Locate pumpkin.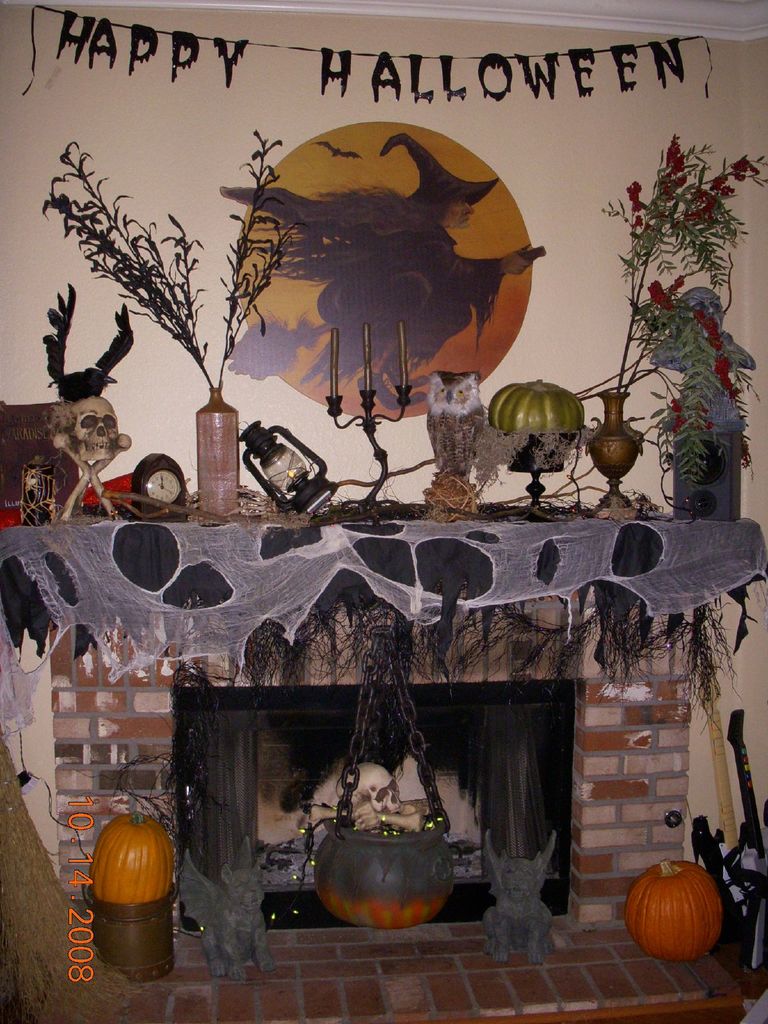
Bounding box: <box>479,371,584,449</box>.
